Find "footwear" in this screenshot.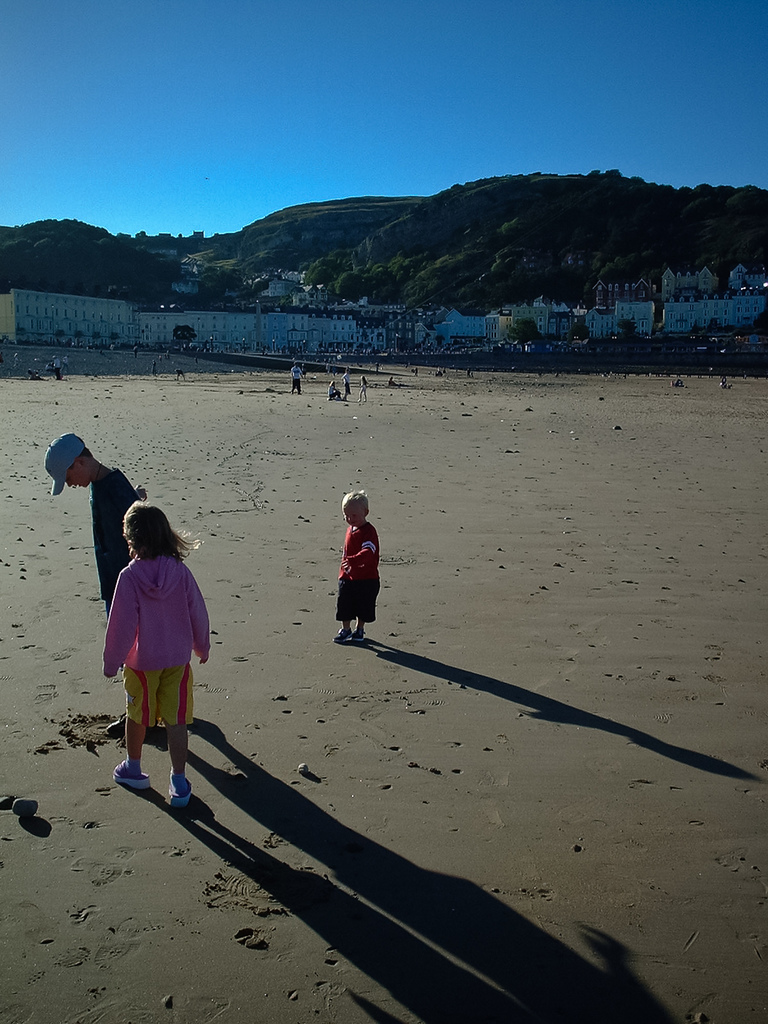
The bounding box for "footwear" is bbox=[170, 776, 191, 810].
